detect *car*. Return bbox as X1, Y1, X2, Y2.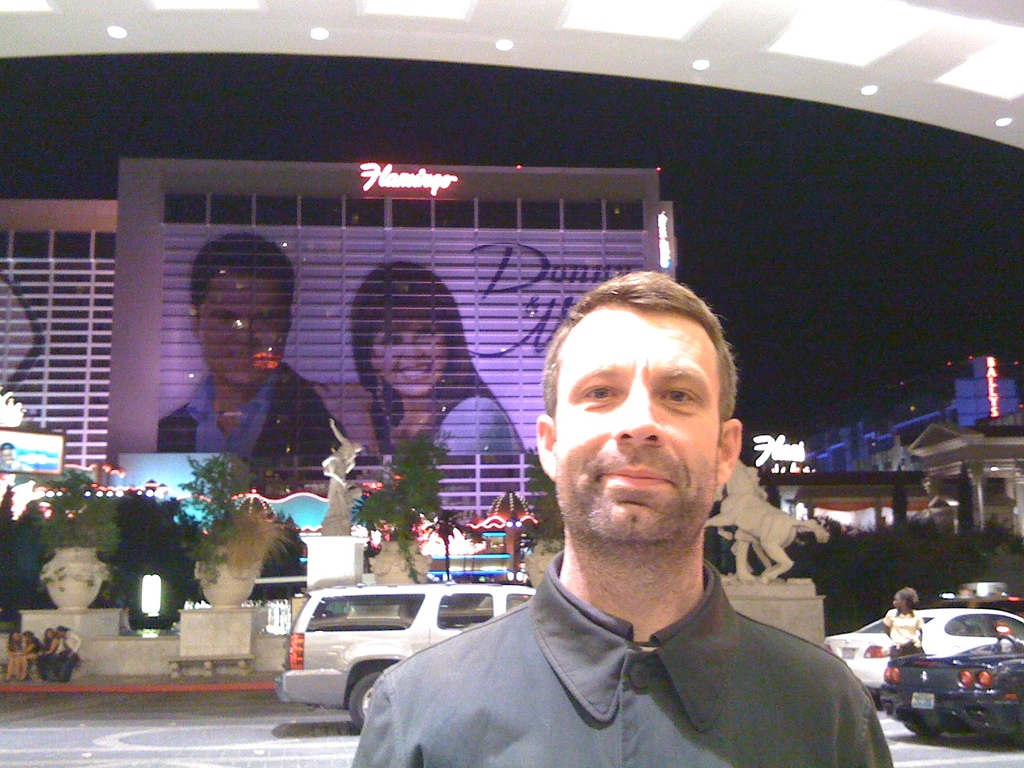
275, 582, 536, 733.
